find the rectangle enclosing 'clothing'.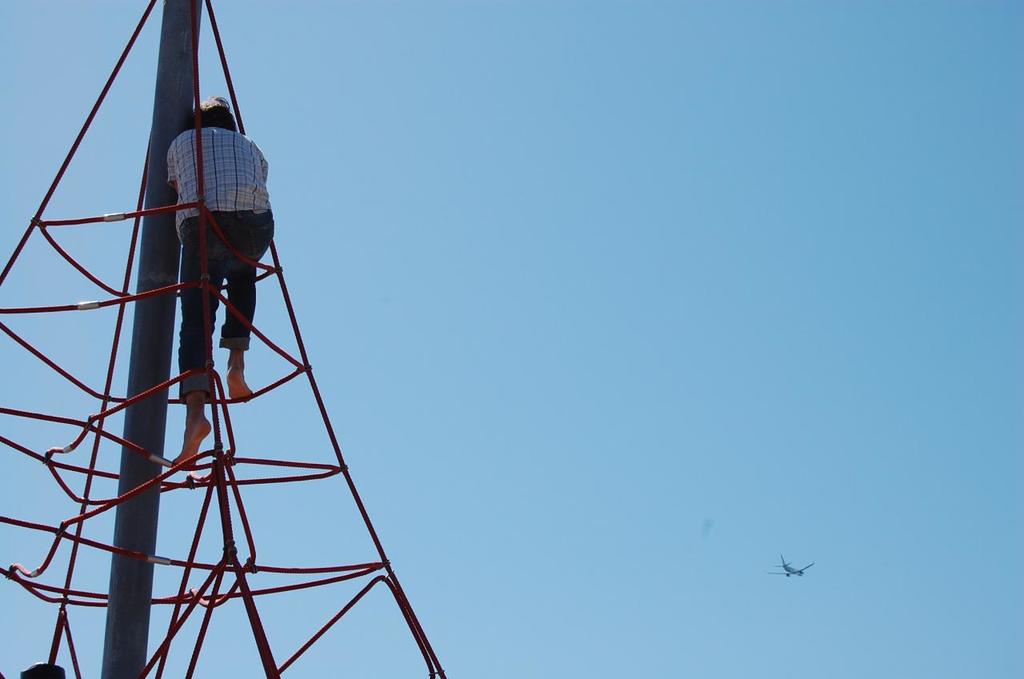
Rect(166, 119, 272, 234).
